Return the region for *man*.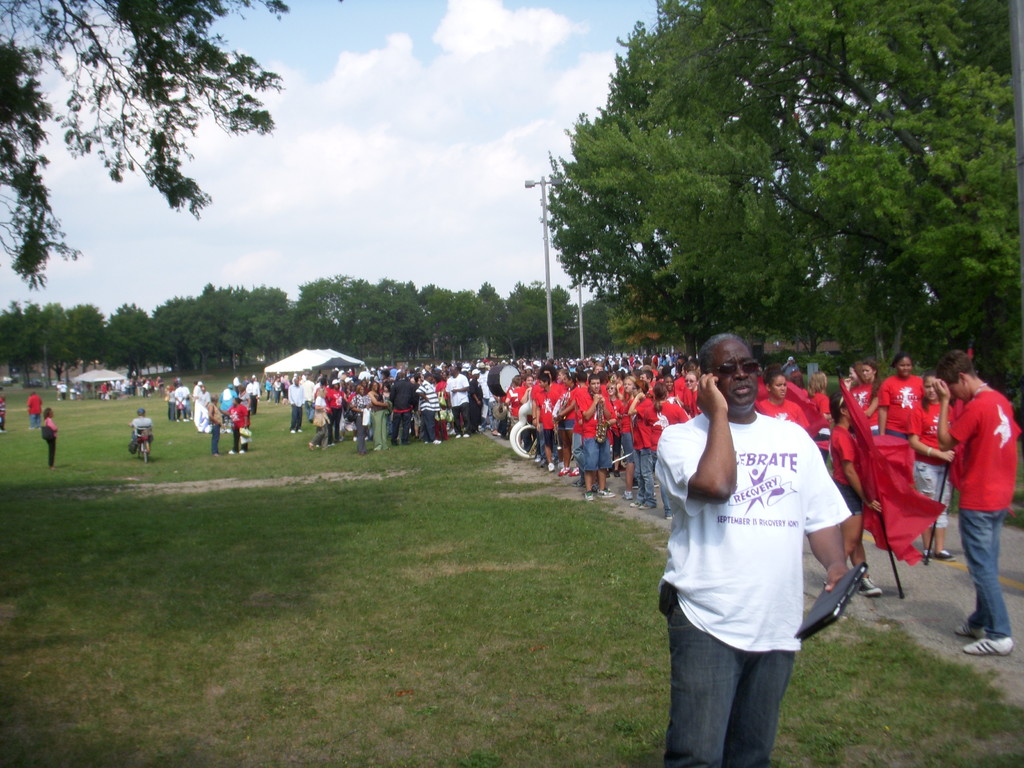
[539,365,558,458].
